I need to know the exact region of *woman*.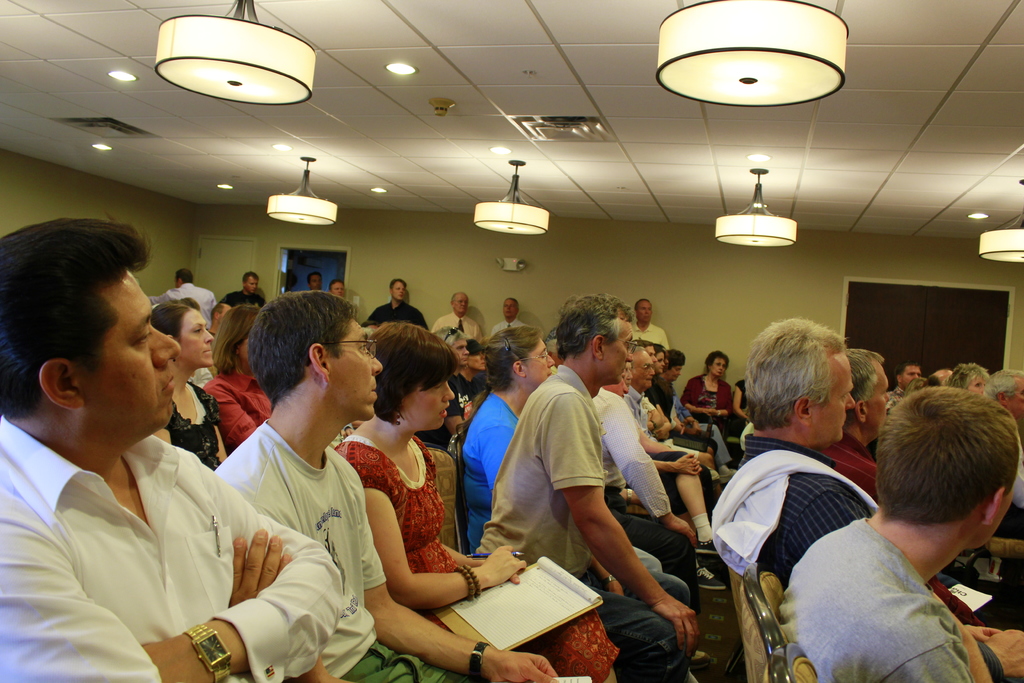
Region: 199 300 275 446.
